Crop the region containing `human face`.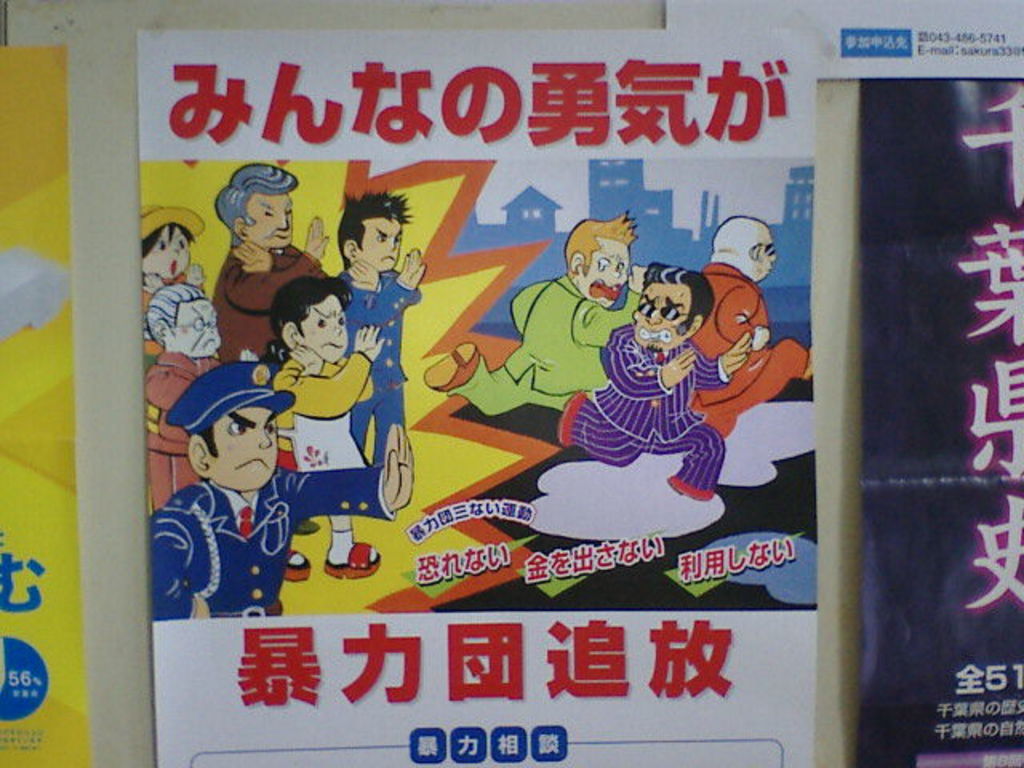
Crop region: locate(752, 219, 781, 285).
